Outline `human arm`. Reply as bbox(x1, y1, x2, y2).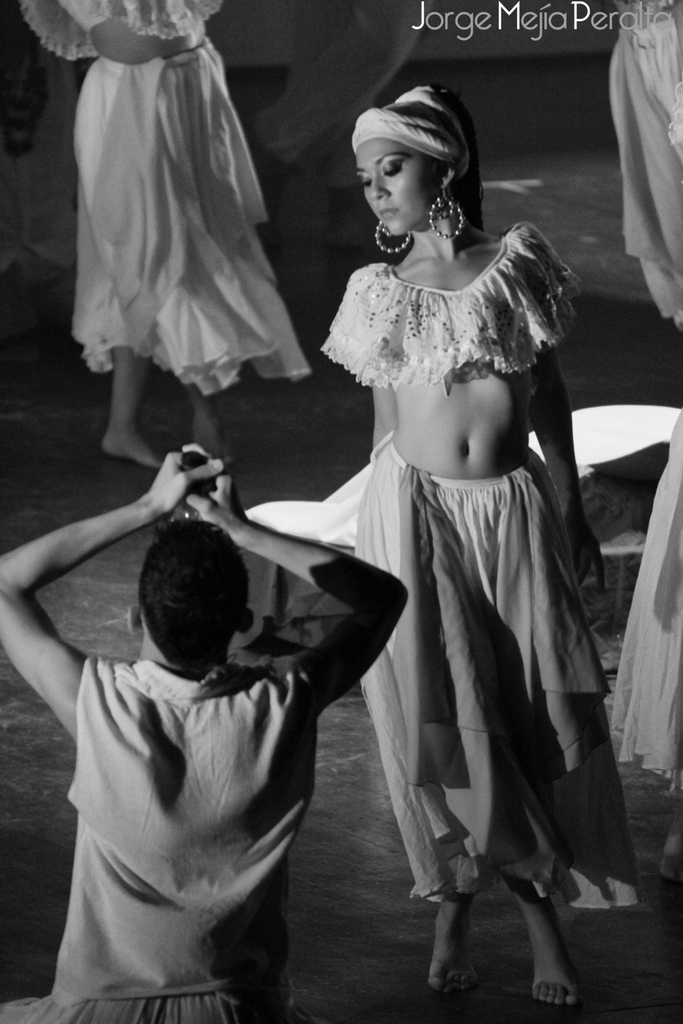
bbox(518, 221, 612, 623).
